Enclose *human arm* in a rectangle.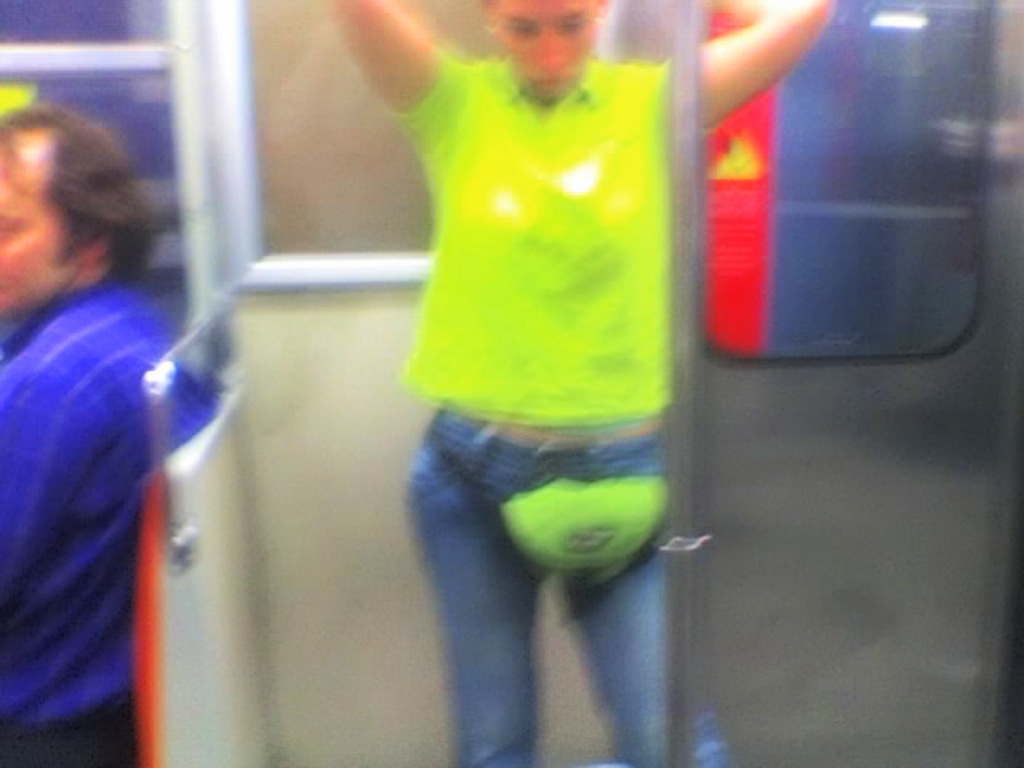
<box>2,344,107,594</box>.
